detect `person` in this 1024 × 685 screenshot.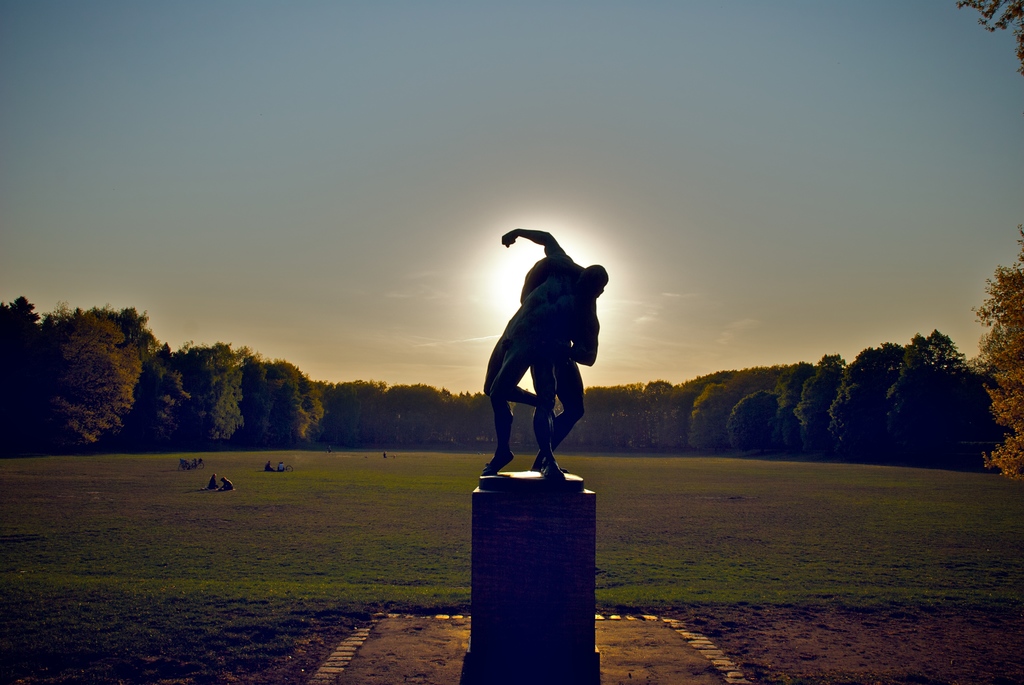
Detection: l=221, t=475, r=234, b=490.
